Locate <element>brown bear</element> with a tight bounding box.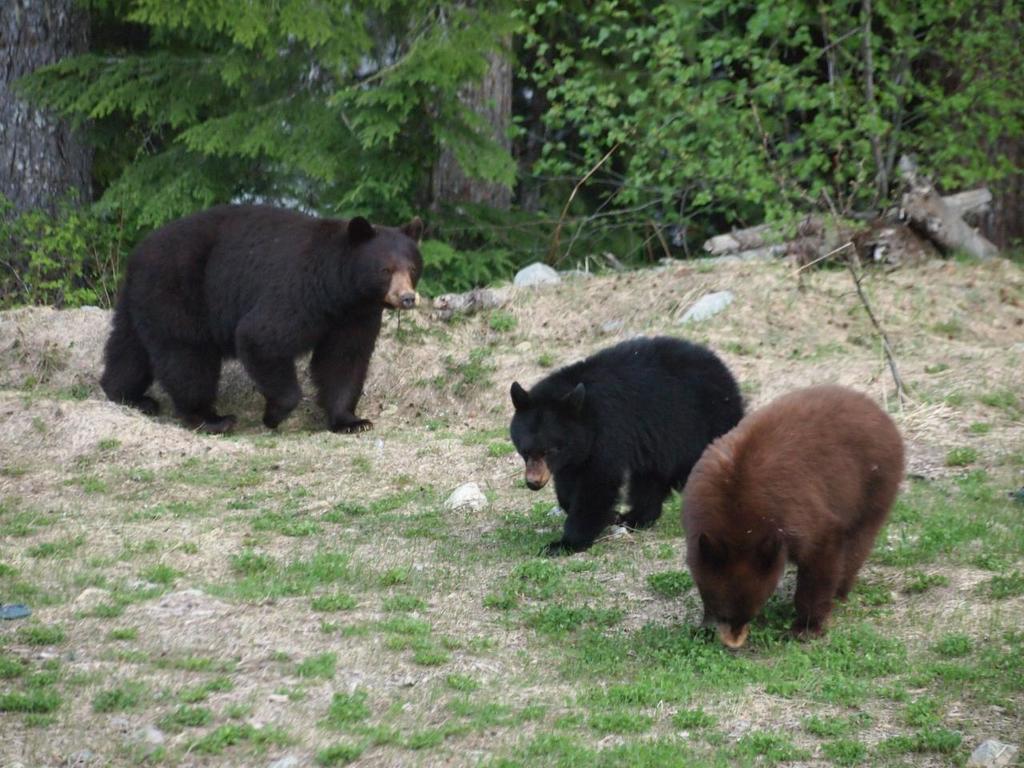
bbox=(678, 382, 905, 655).
